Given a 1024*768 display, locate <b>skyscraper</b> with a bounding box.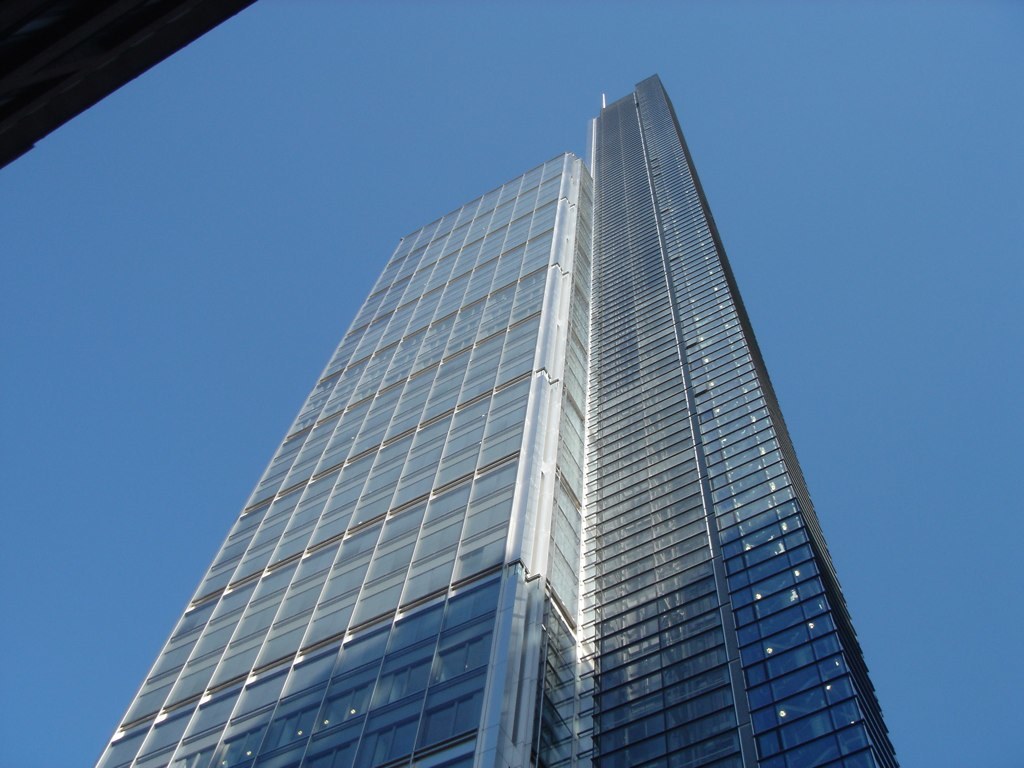
Located: rect(91, 69, 902, 767).
